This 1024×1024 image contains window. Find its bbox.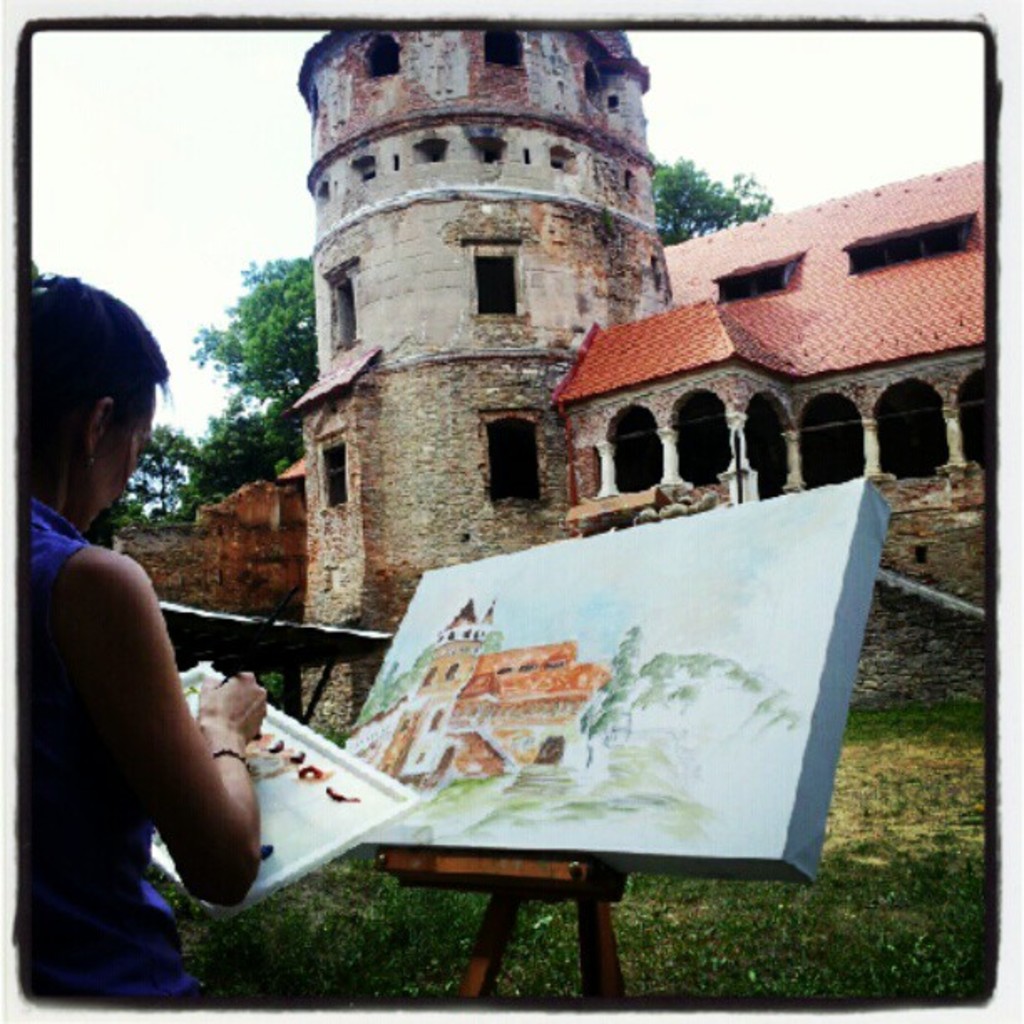
[462, 246, 537, 323].
